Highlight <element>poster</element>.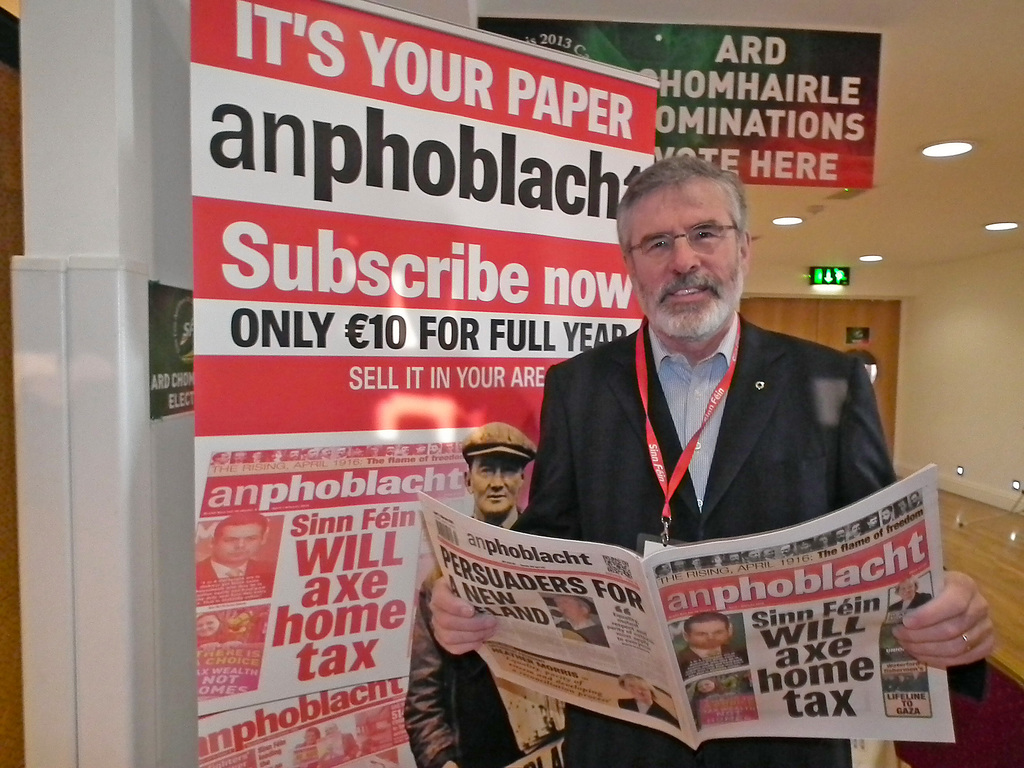
Highlighted region: region(149, 280, 193, 422).
